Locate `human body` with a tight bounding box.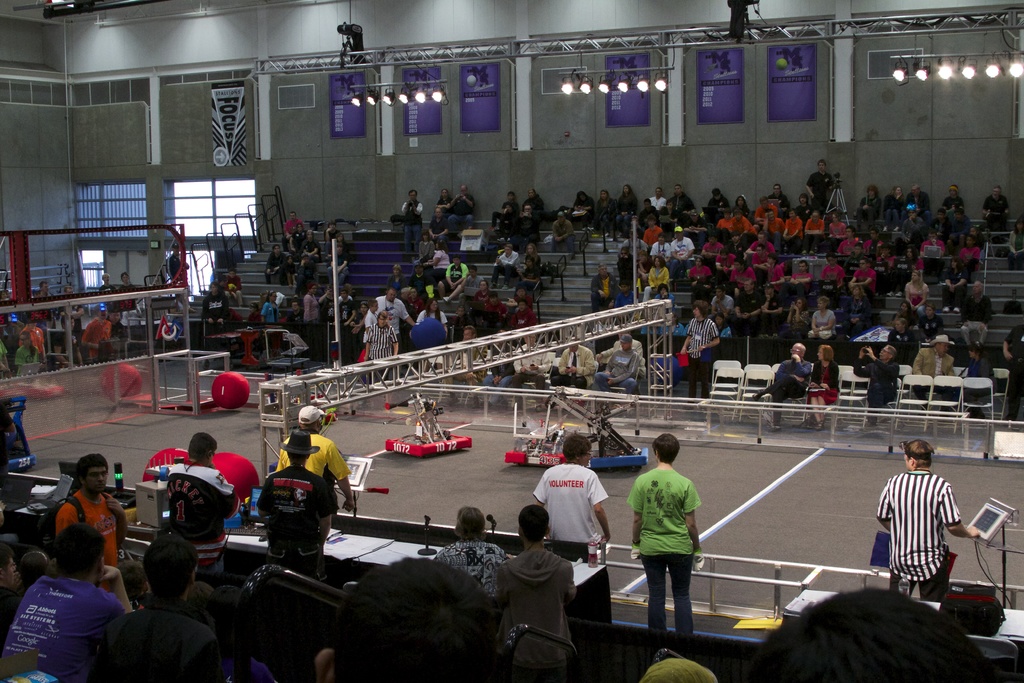
(884, 427, 968, 643).
